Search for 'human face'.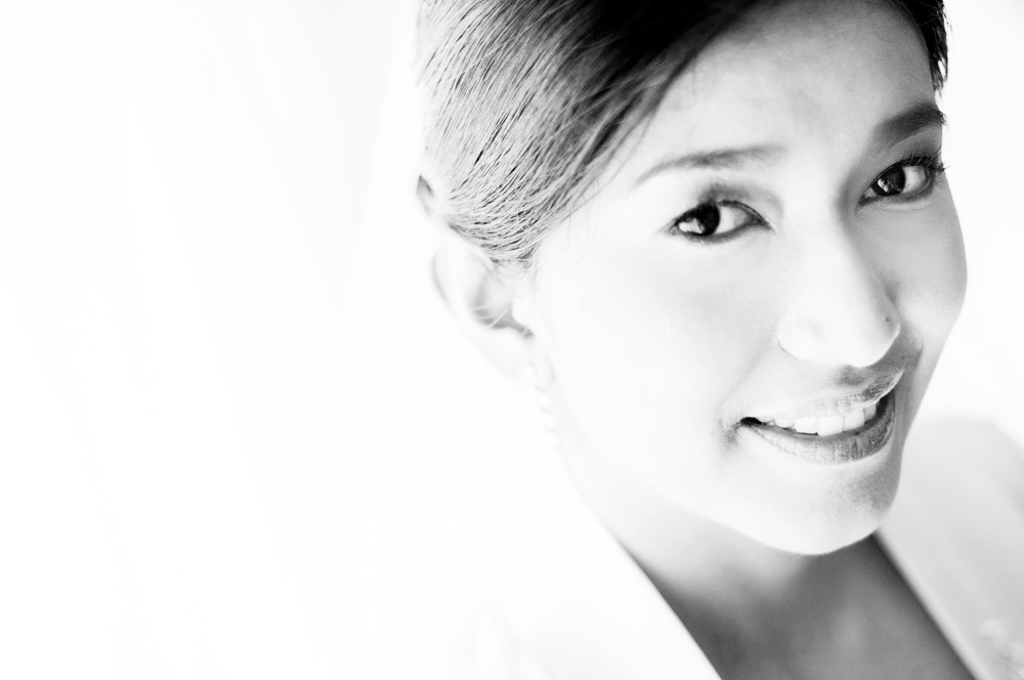
Found at {"x1": 526, "y1": 0, "x2": 973, "y2": 558}.
